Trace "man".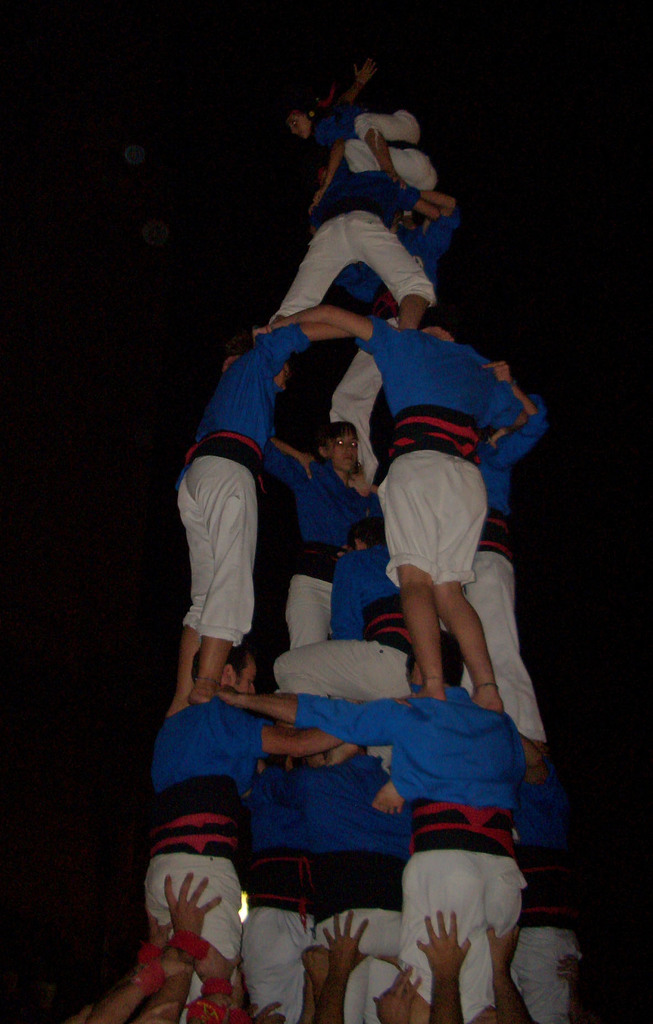
Traced to Rect(142, 635, 348, 1023).
